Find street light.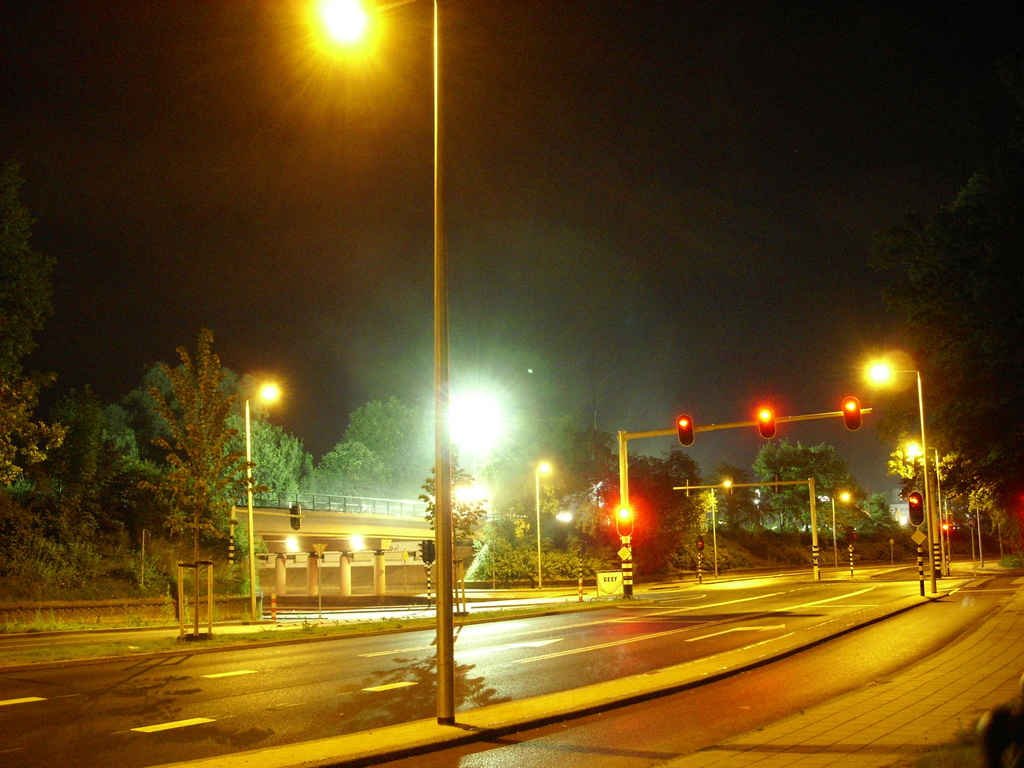
[533,460,558,590].
